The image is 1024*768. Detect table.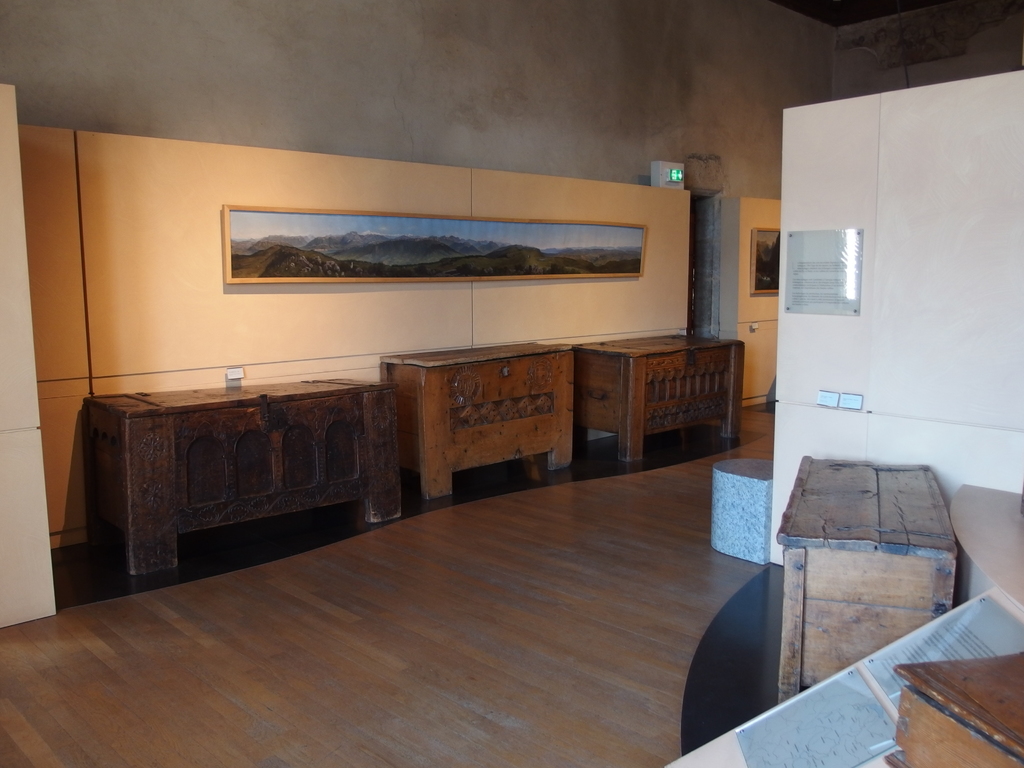
Detection: locate(573, 331, 748, 461).
